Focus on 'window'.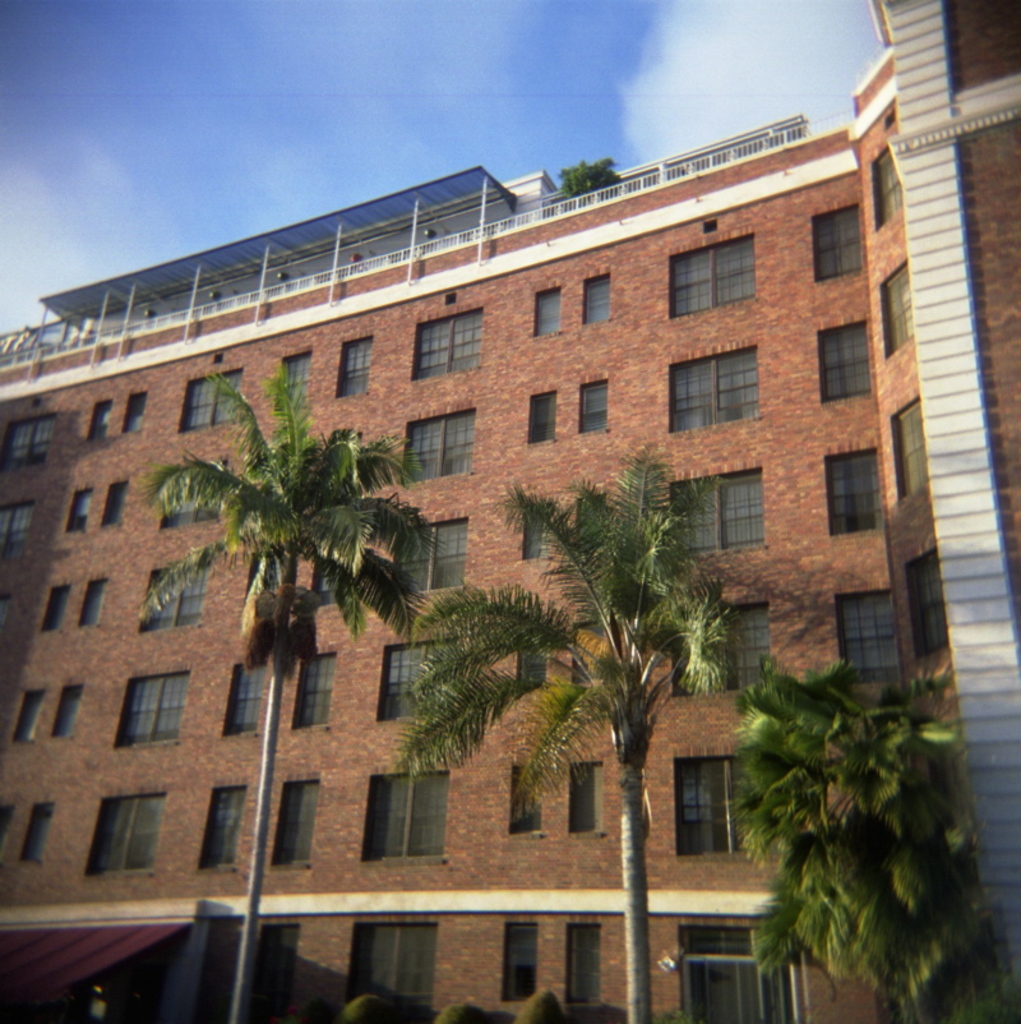
Focused at rect(56, 475, 91, 539).
